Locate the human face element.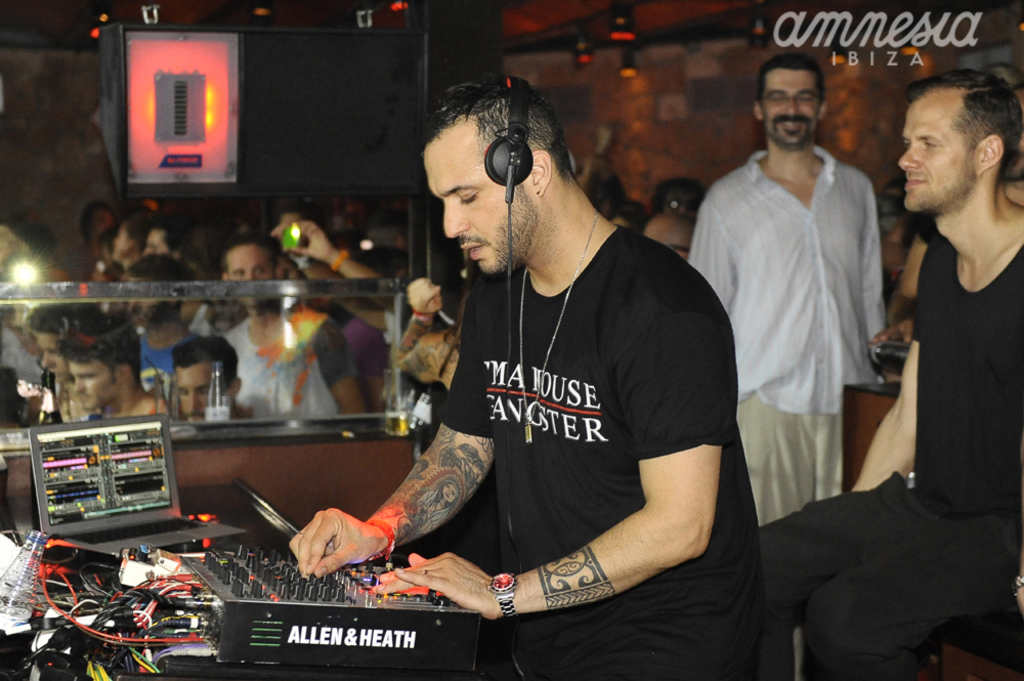
Element bbox: Rect(143, 229, 169, 256).
